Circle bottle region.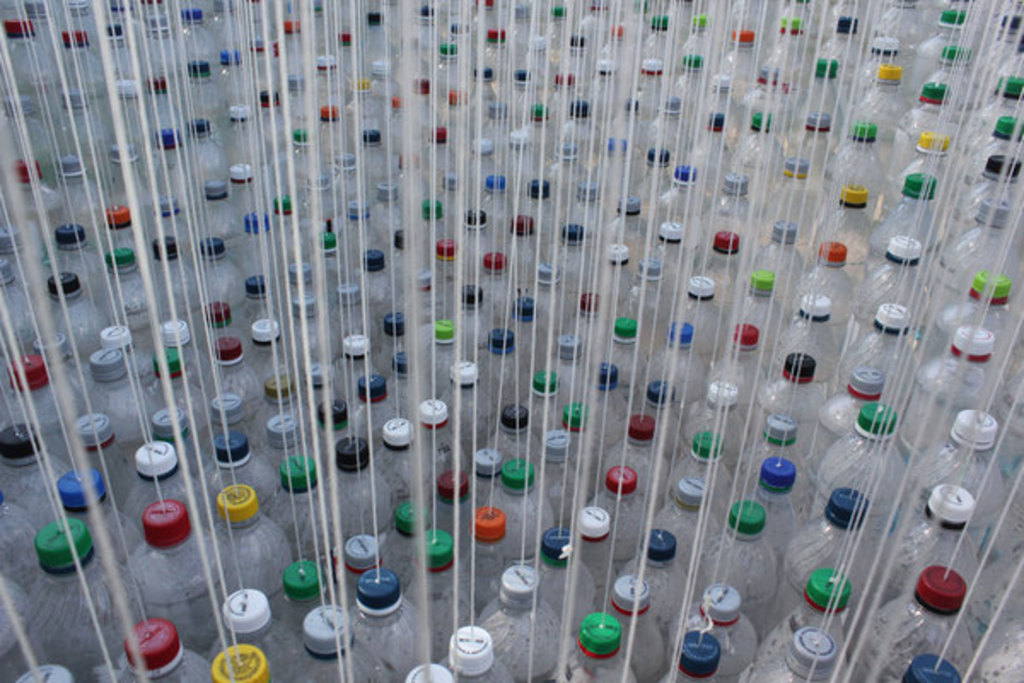
Region: (left=150, top=195, right=196, bottom=258).
